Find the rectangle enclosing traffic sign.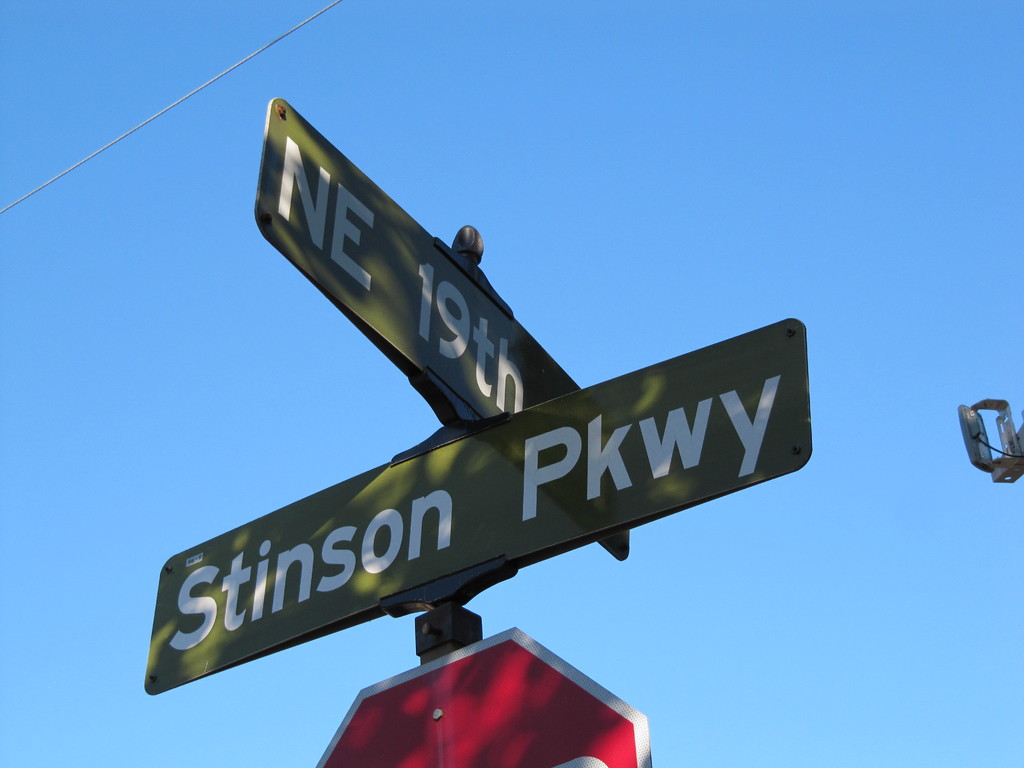
[136, 317, 812, 701].
